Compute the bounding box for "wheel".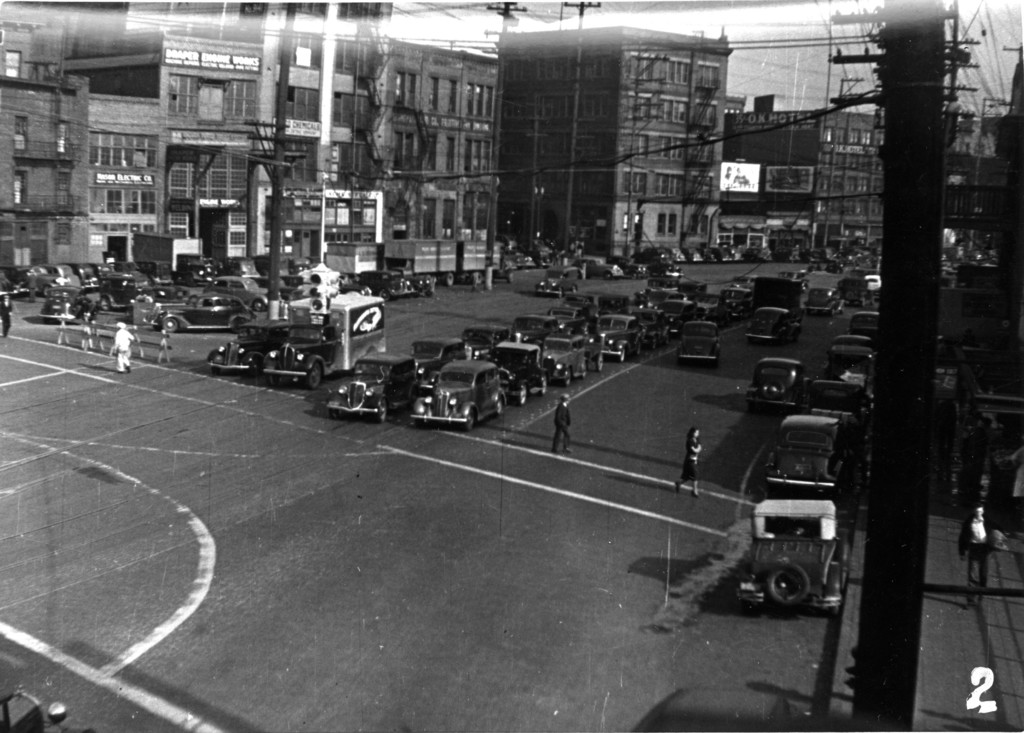
[x1=598, y1=365, x2=604, y2=375].
